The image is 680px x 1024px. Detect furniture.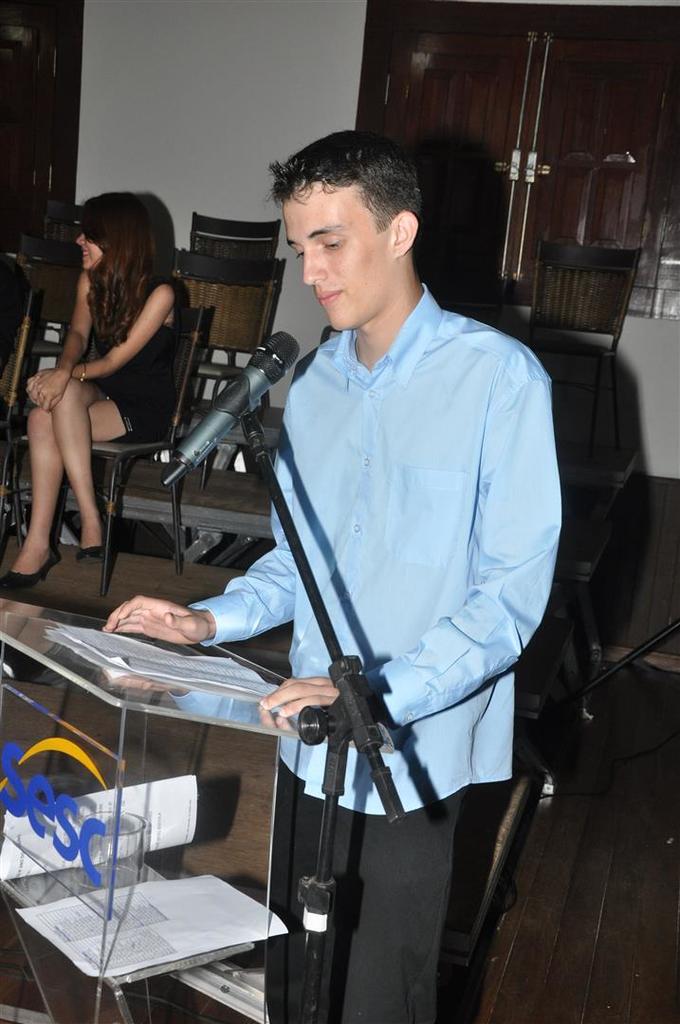
Detection: [46,197,88,232].
